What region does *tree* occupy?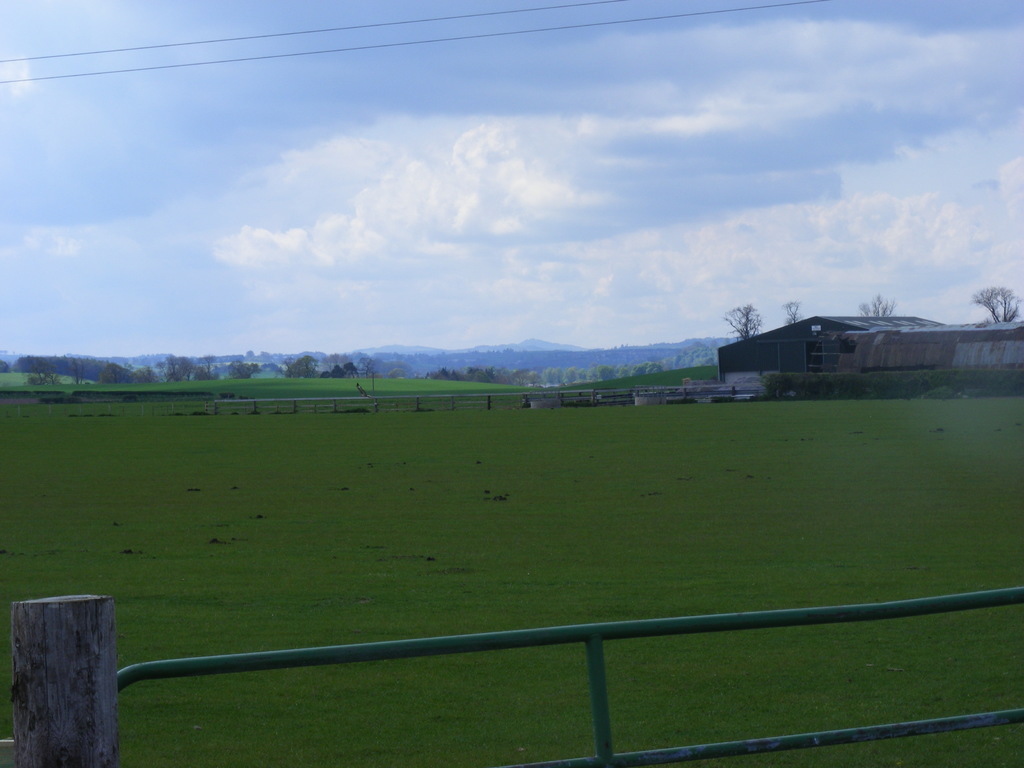
284, 356, 321, 375.
